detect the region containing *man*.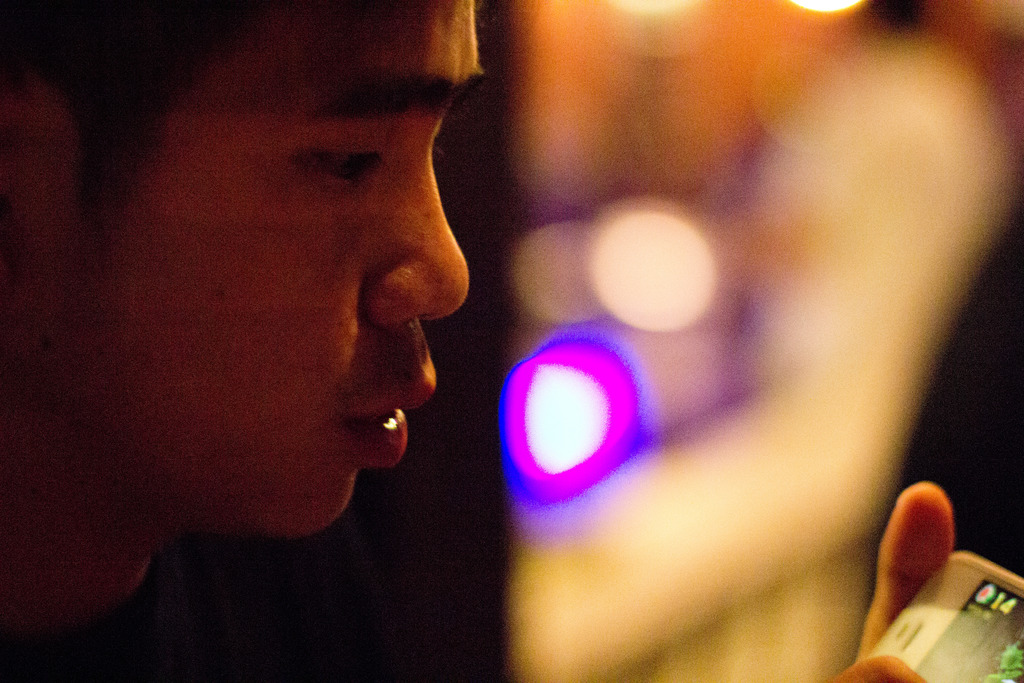
[48,0,636,655].
